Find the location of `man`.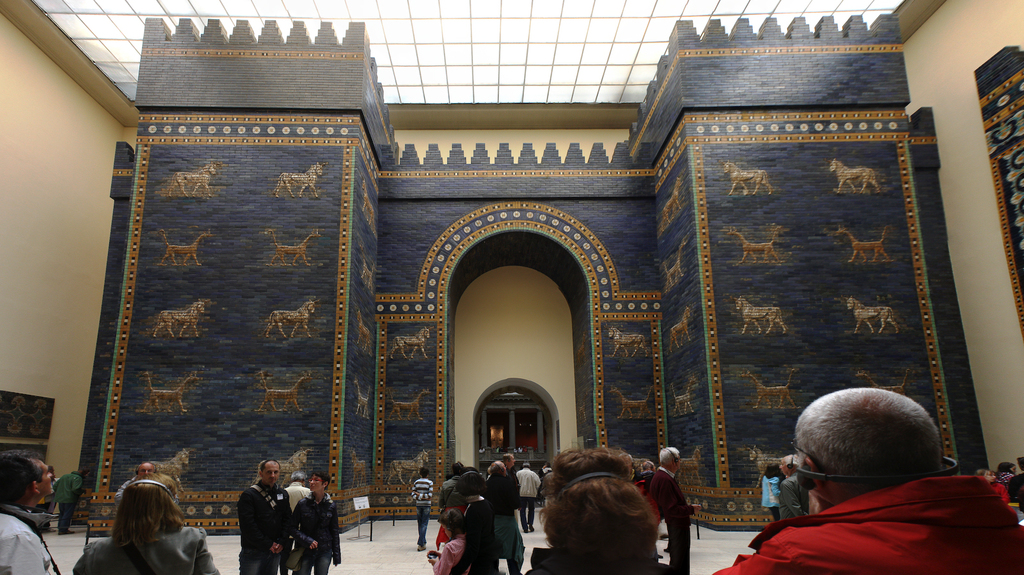
Location: (x1=290, y1=471, x2=341, y2=574).
